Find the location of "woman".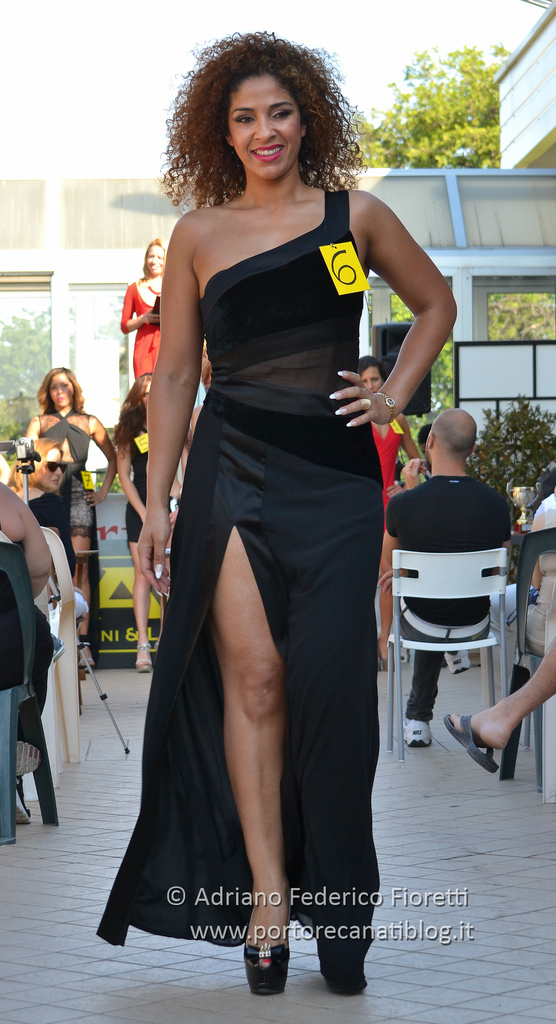
Location: 95 55 456 927.
